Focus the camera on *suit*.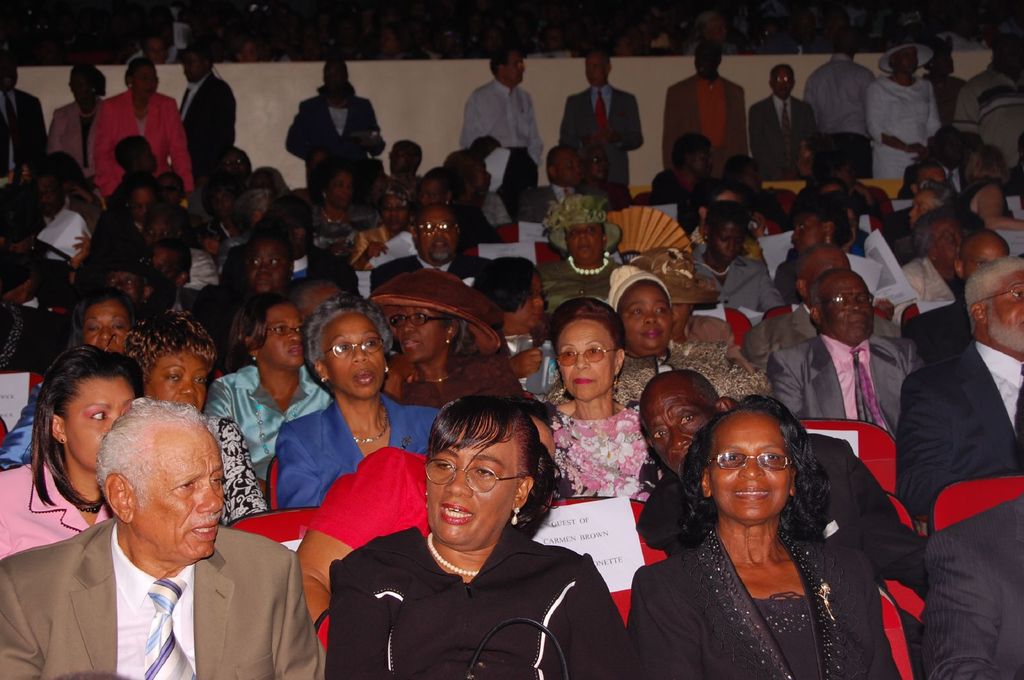
Focus region: select_region(180, 72, 241, 170).
